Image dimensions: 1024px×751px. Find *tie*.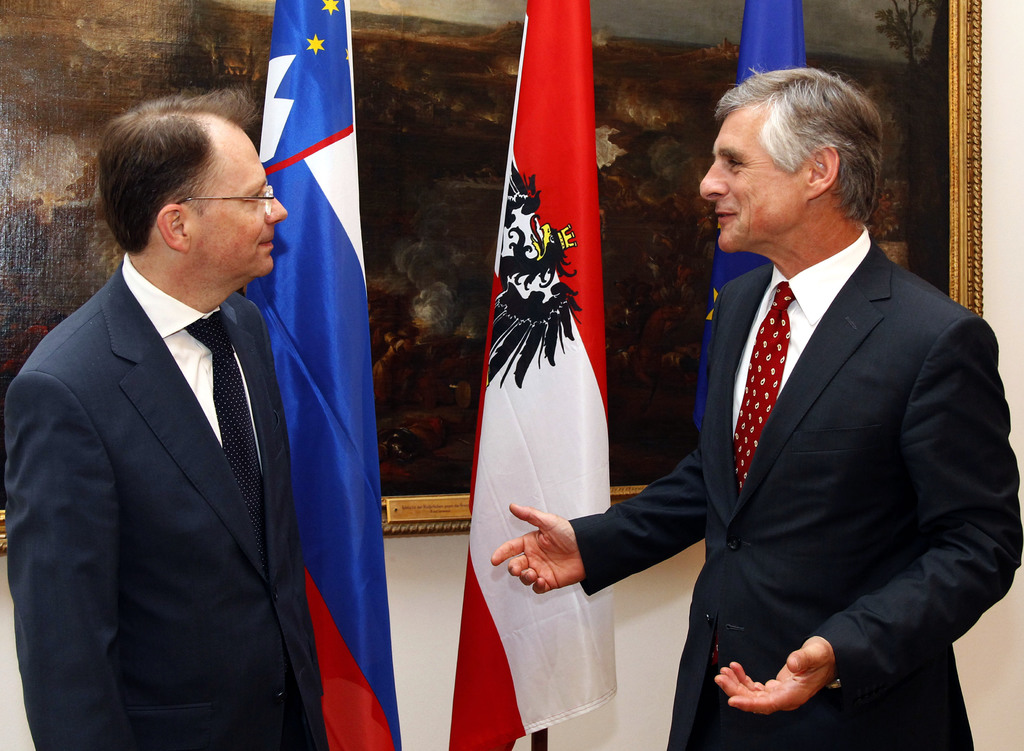
<region>182, 306, 263, 494</region>.
